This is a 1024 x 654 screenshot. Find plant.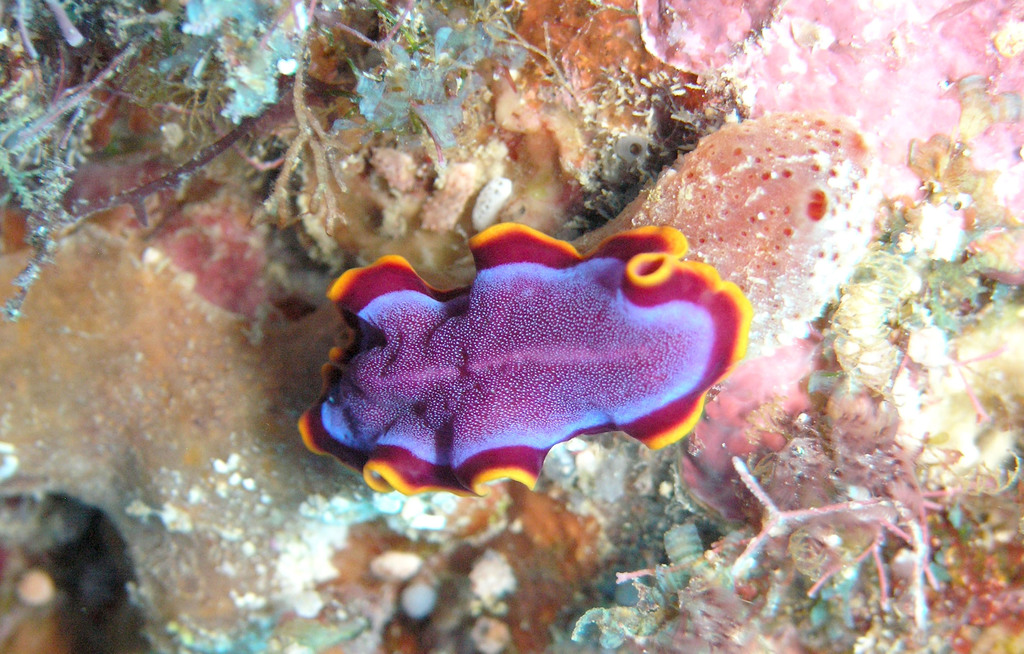
Bounding box: [x1=0, y1=0, x2=541, y2=317].
